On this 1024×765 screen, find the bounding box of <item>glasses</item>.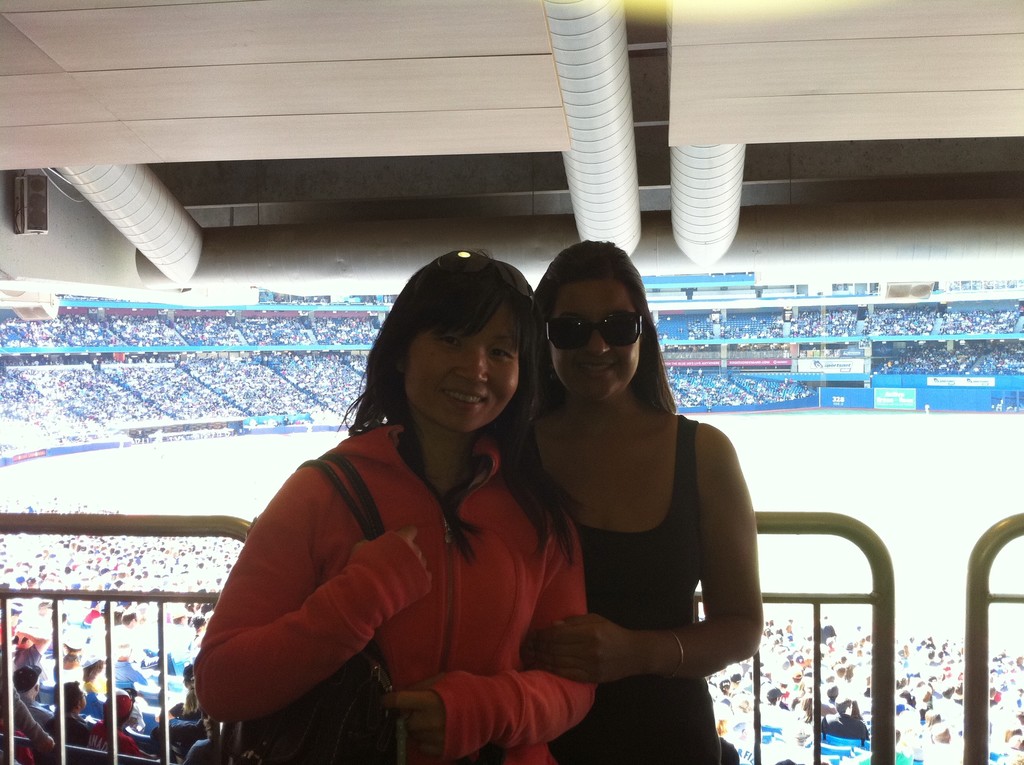
Bounding box: [541,311,650,355].
